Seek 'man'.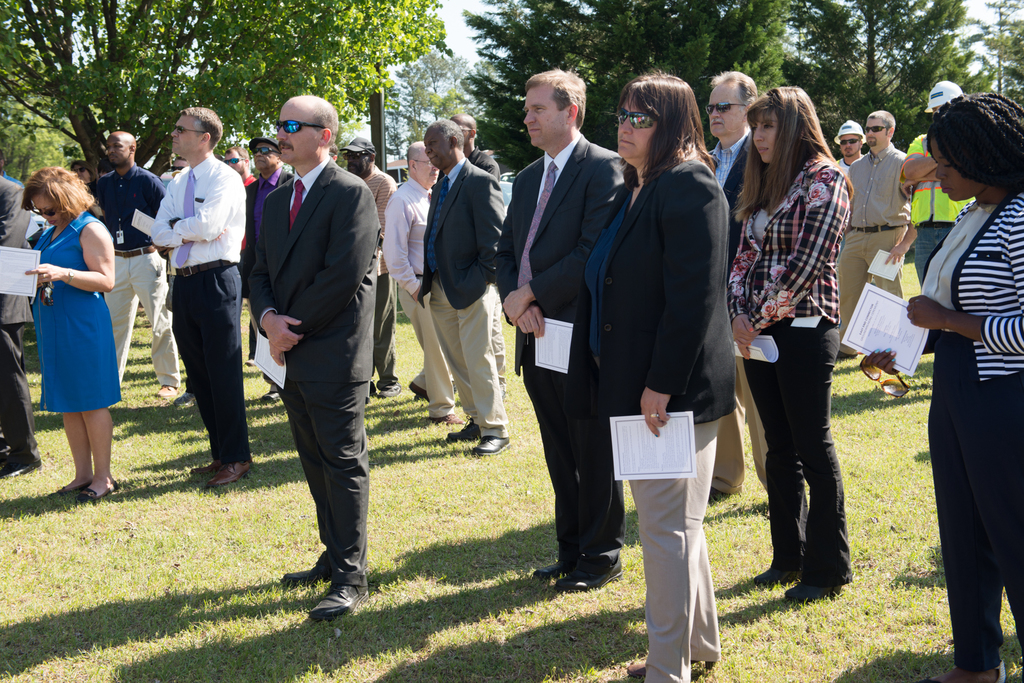
(703, 63, 781, 525).
